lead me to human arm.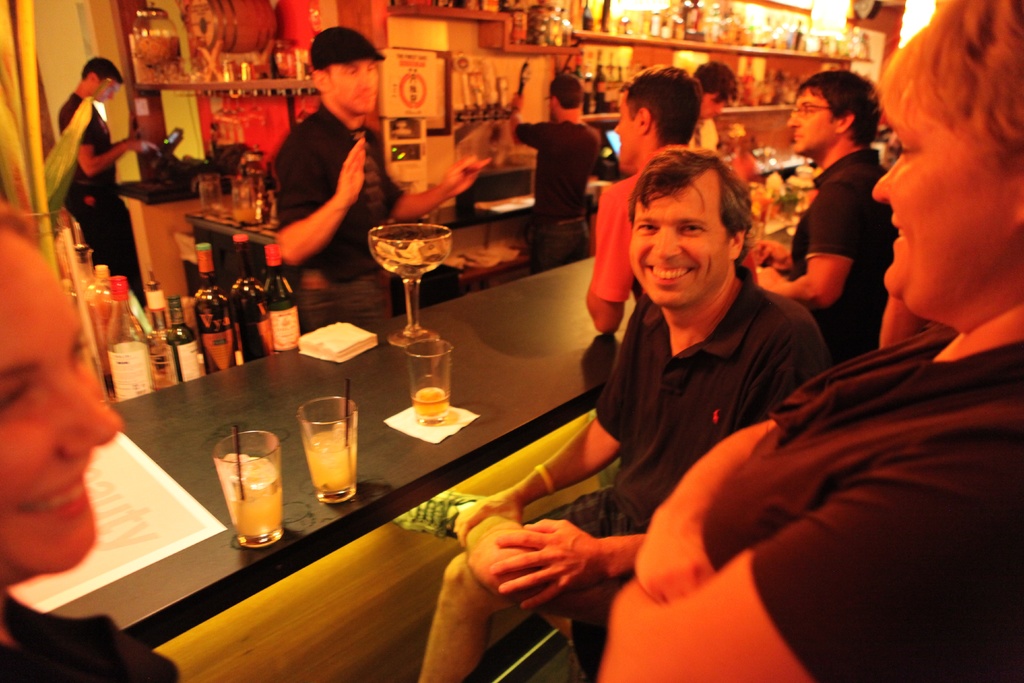
Lead to (384,149,499,219).
